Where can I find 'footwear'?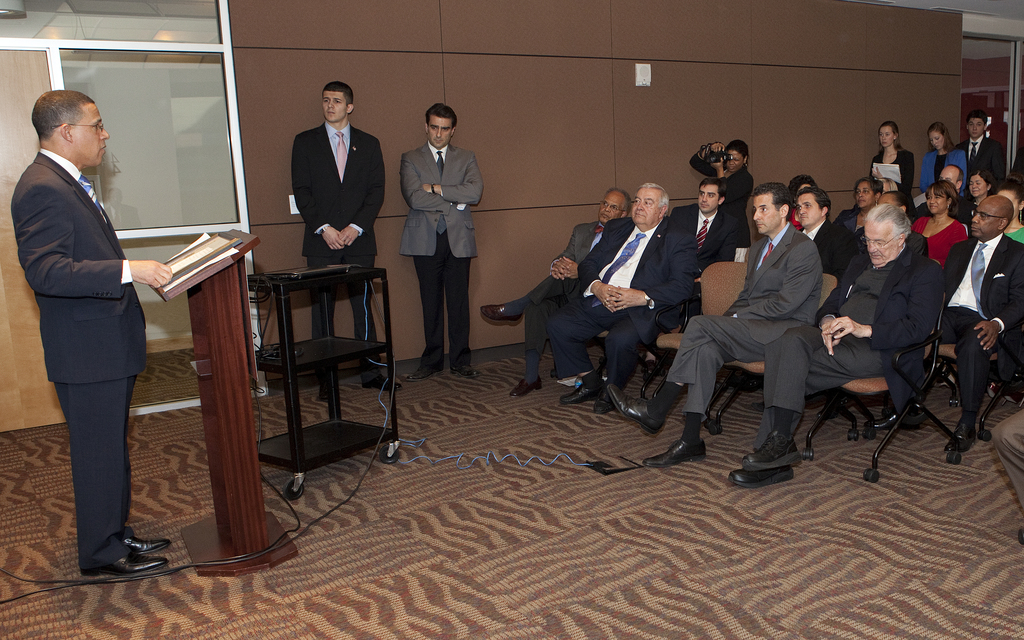
You can find it at region(727, 465, 796, 488).
